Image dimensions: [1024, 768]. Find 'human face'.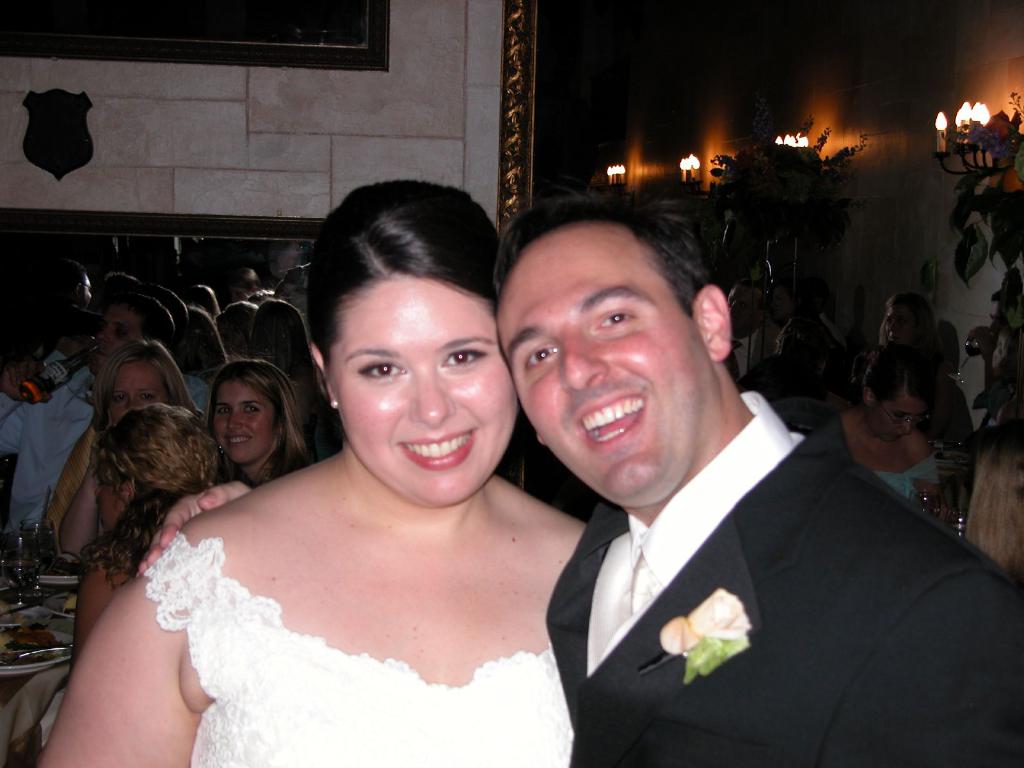
detection(728, 283, 764, 329).
